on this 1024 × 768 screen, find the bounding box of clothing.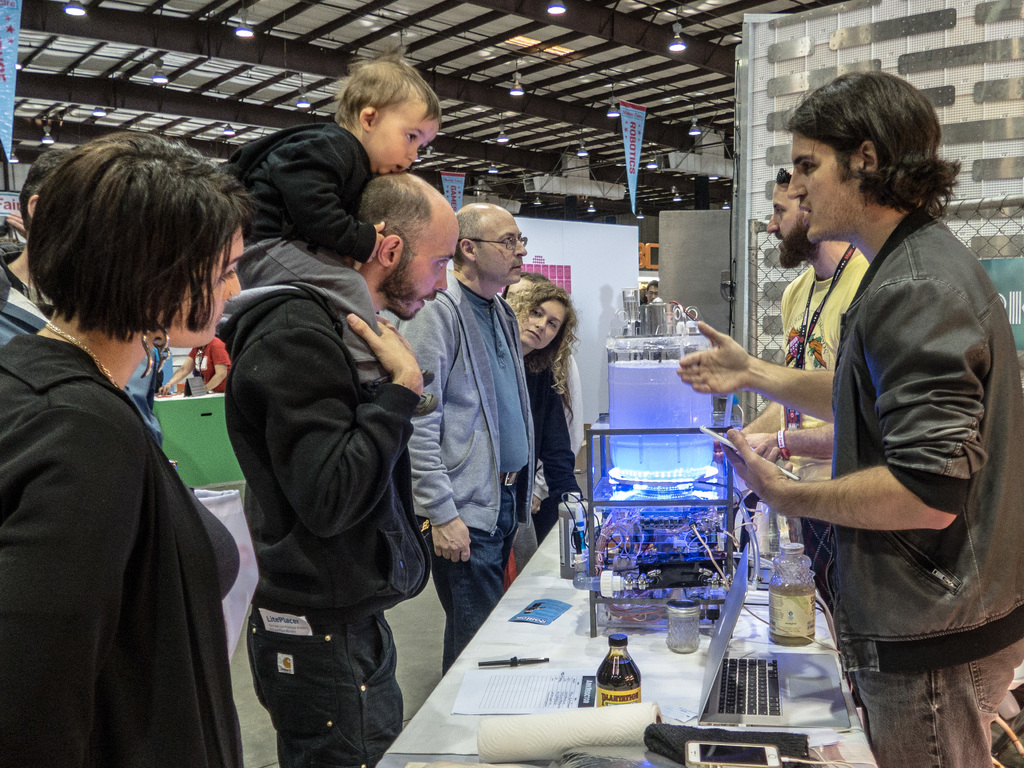
Bounding box: select_region(816, 236, 1008, 746).
